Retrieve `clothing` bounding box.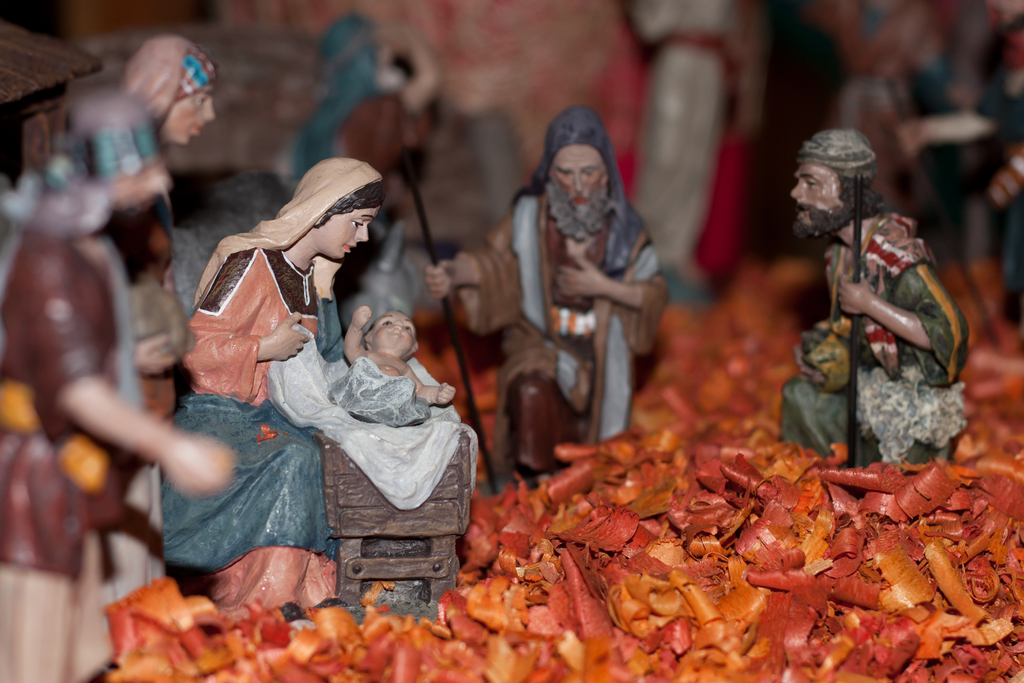
Bounding box: l=298, t=14, r=440, b=210.
